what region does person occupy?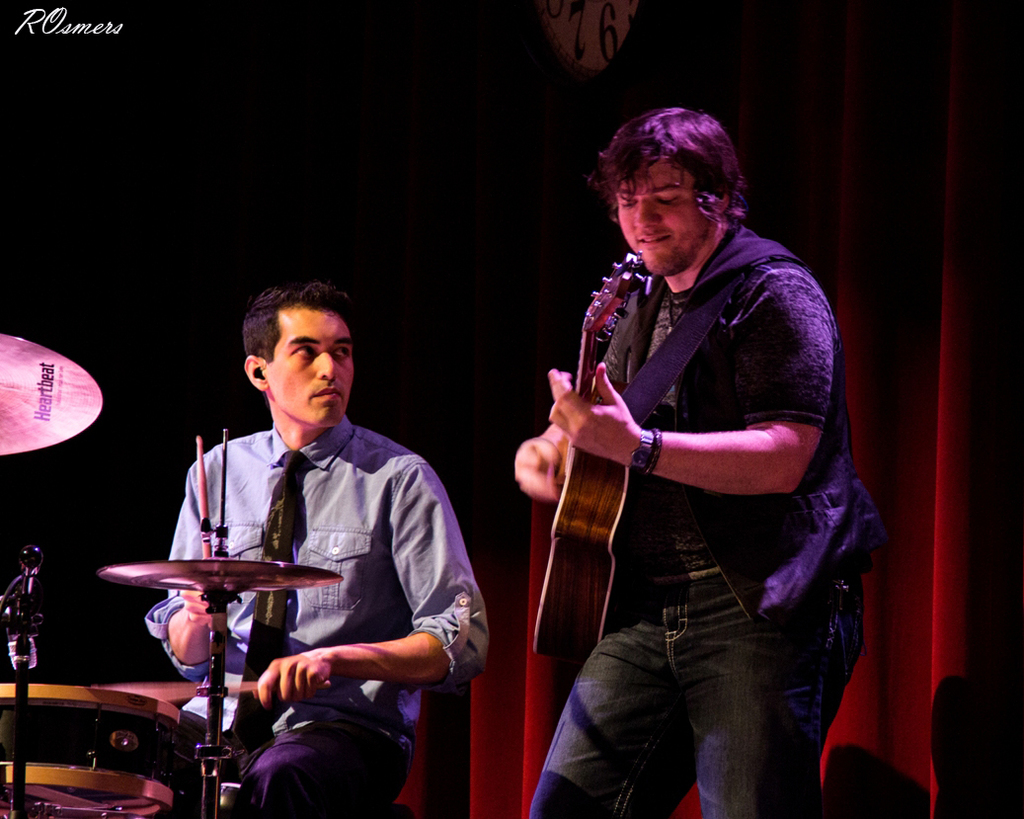
[514, 103, 882, 818].
